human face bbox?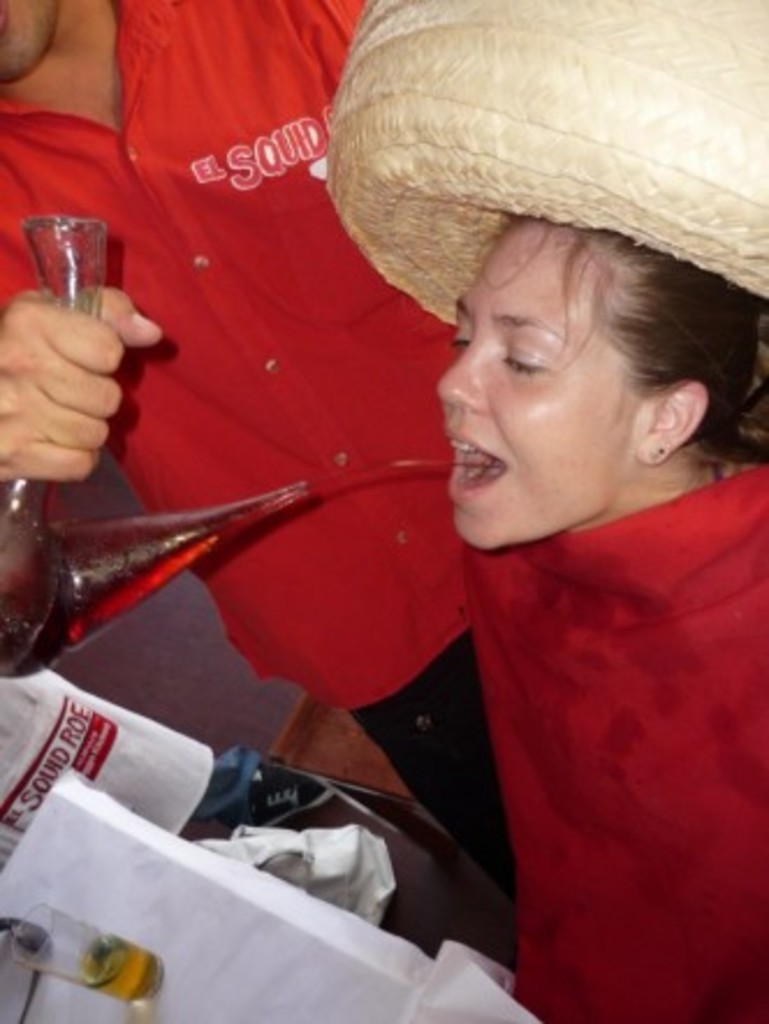
left=0, top=0, right=56, bottom=86
